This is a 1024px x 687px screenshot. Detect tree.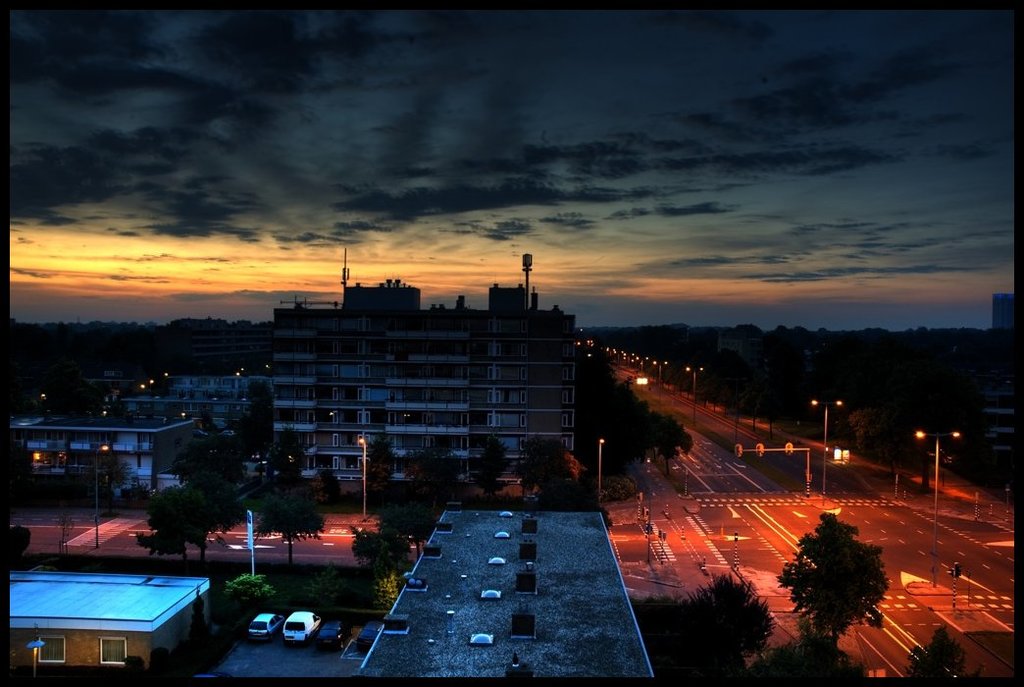
[left=344, top=523, right=409, bottom=609].
